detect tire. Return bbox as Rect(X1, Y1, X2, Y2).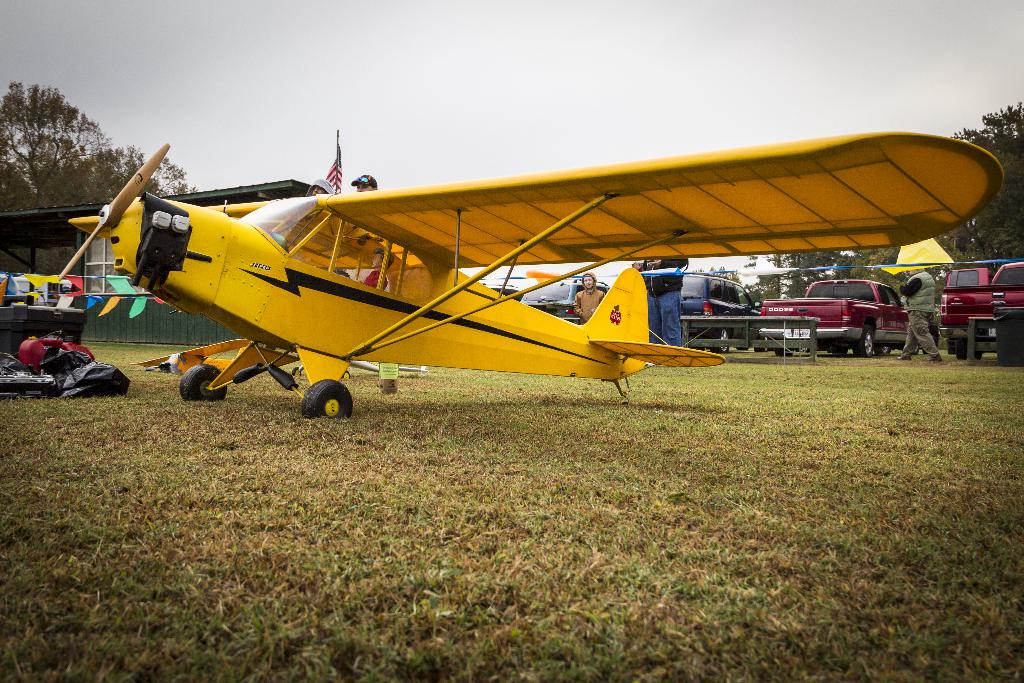
Rect(714, 325, 731, 352).
